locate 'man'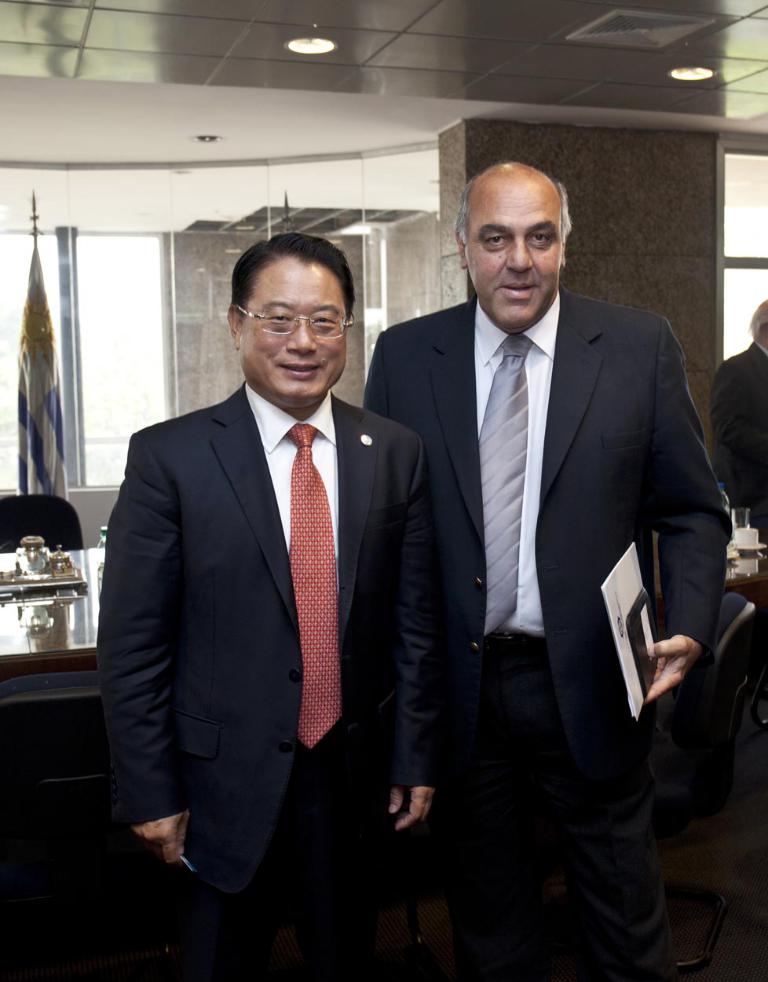
region(704, 301, 767, 543)
